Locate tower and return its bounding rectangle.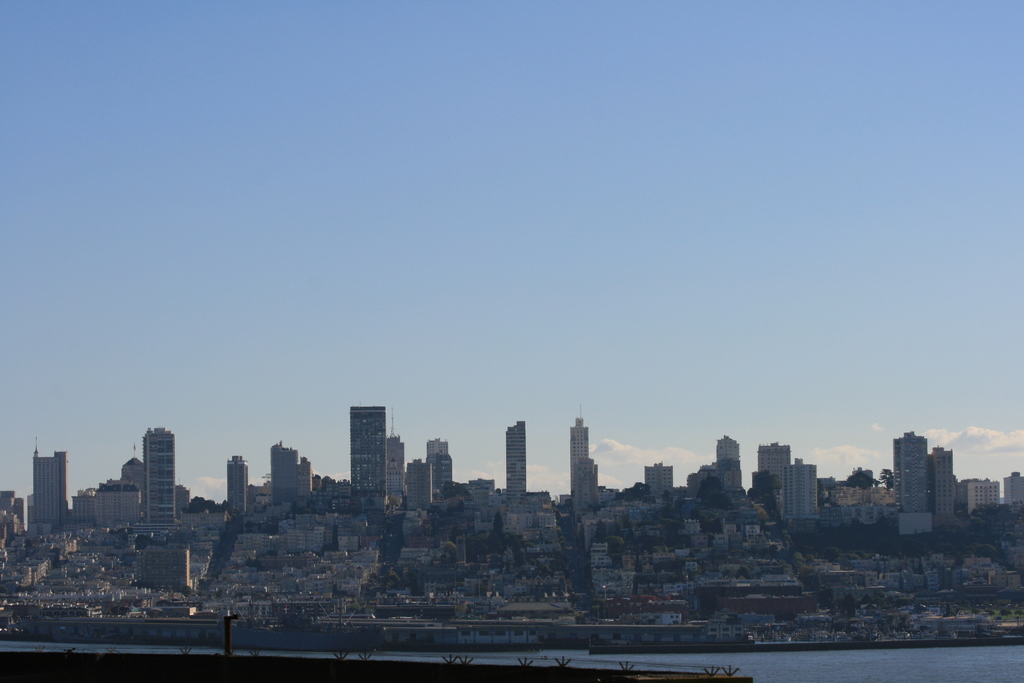
locate(278, 440, 312, 504).
